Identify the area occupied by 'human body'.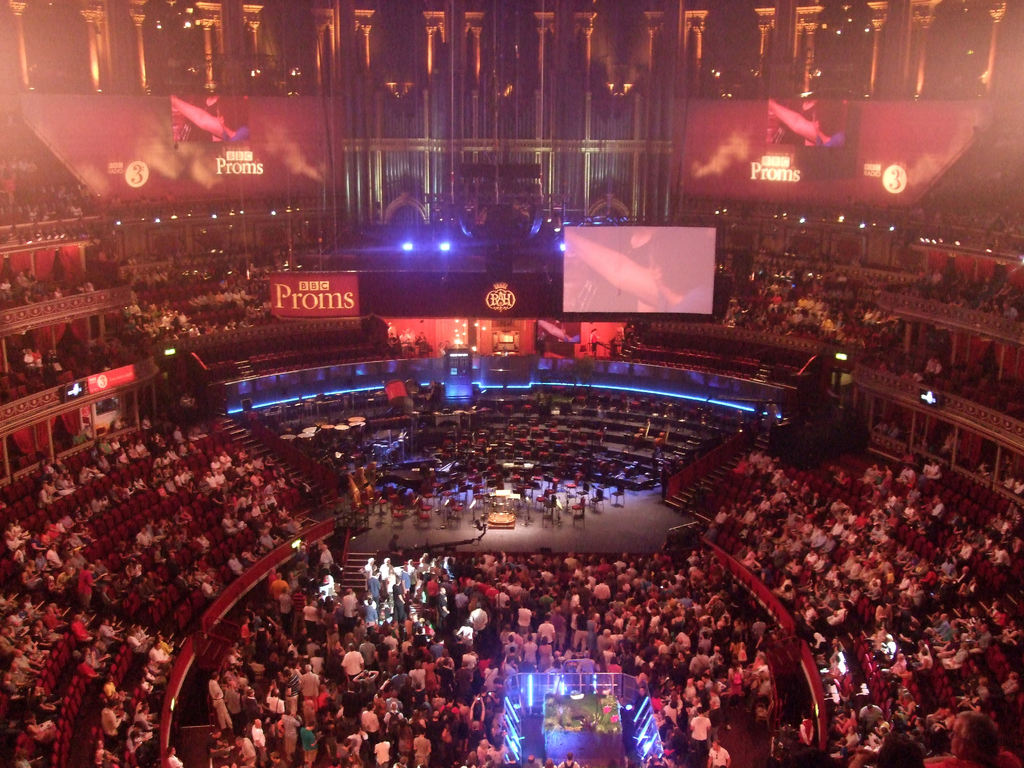
Area: box=[865, 306, 873, 323].
